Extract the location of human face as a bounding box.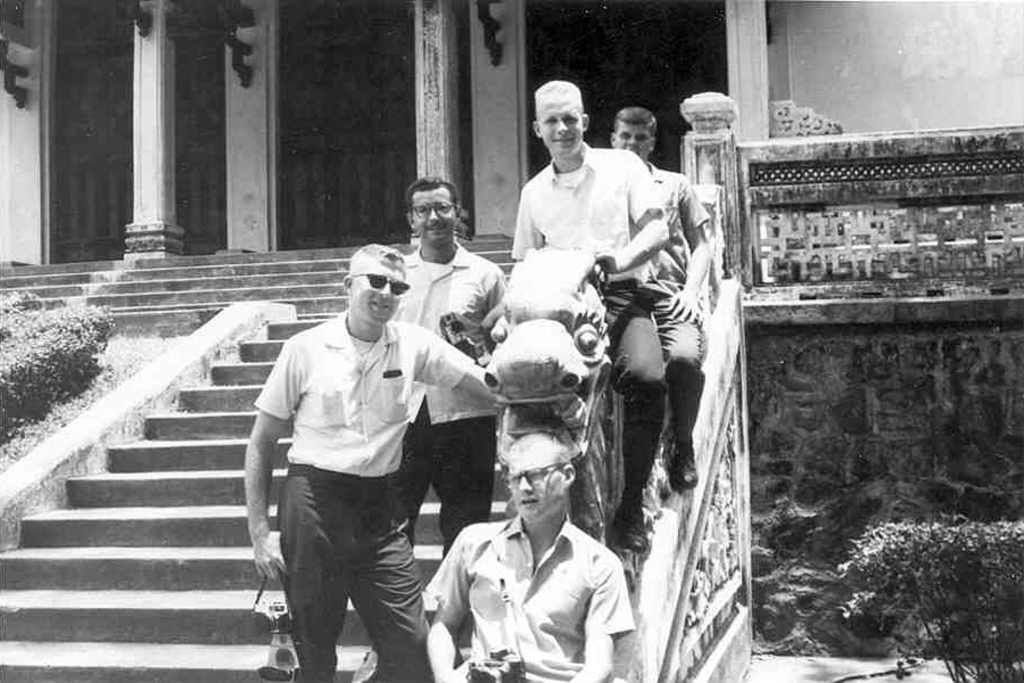
[614,121,651,163].
